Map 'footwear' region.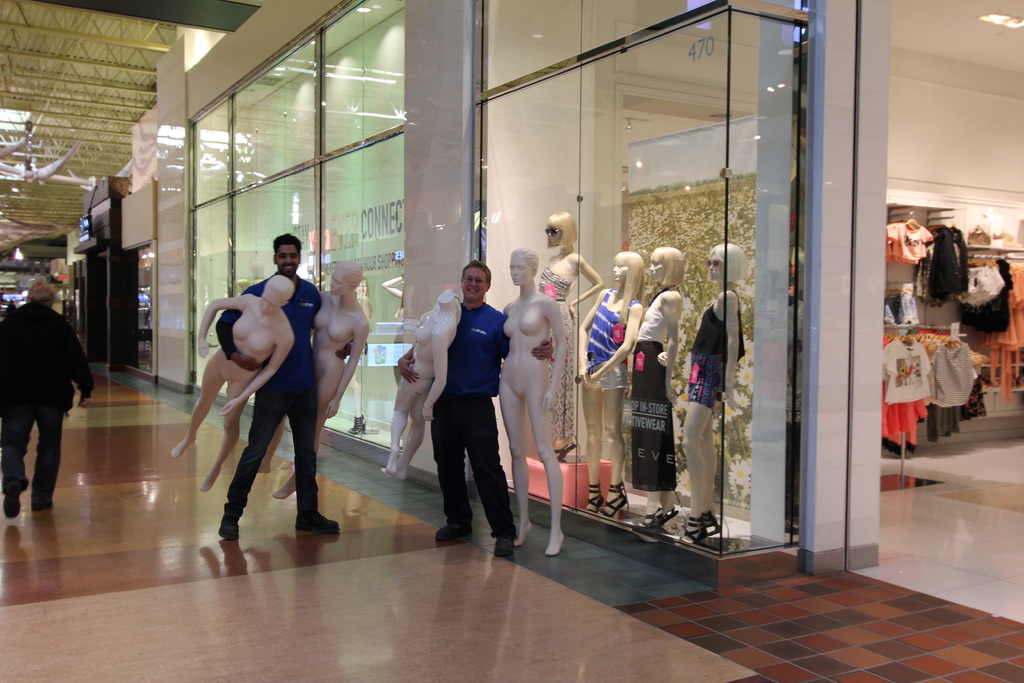
Mapped to 218, 511, 240, 542.
